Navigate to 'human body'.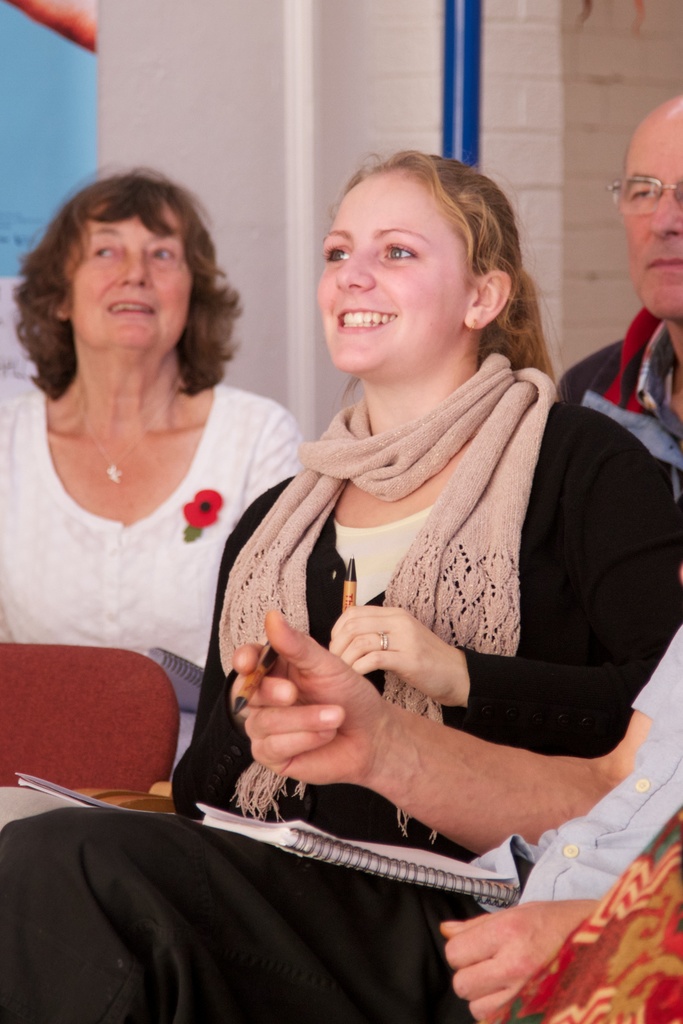
Navigation target: detection(557, 92, 682, 461).
